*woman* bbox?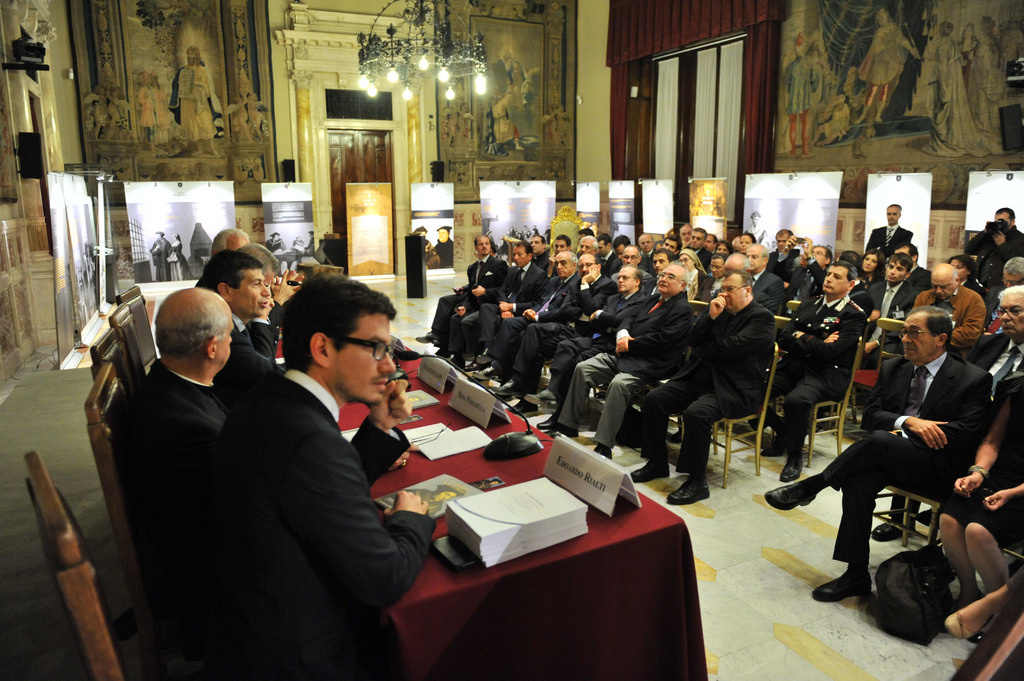
box(676, 248, 707, 300)
